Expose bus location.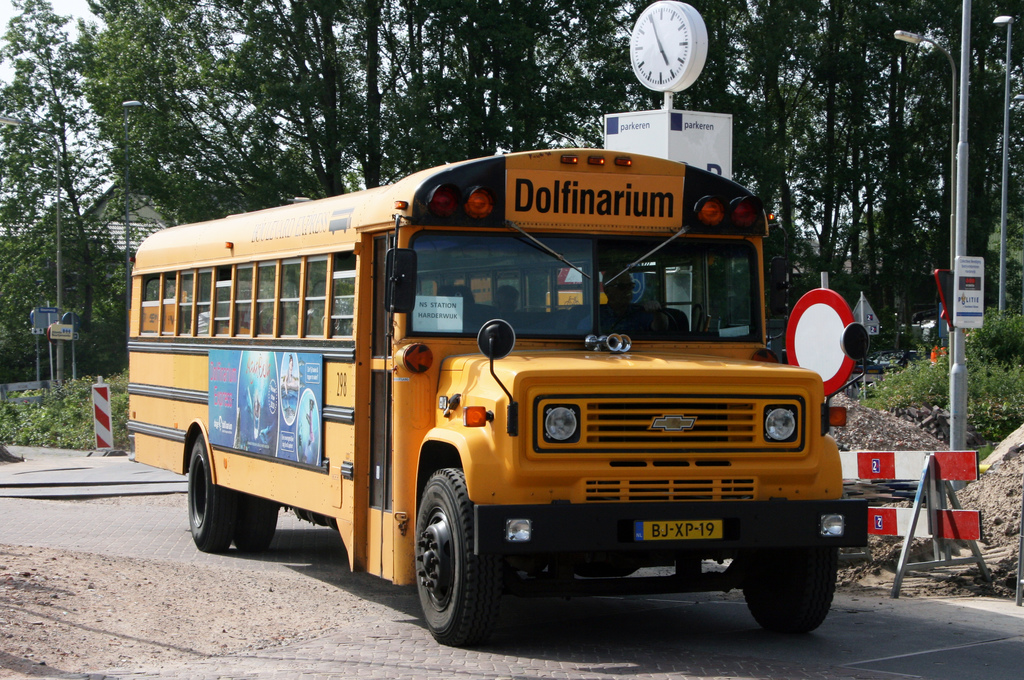
Exposed at x1=132, y1=144, x2=872, y2=647.
